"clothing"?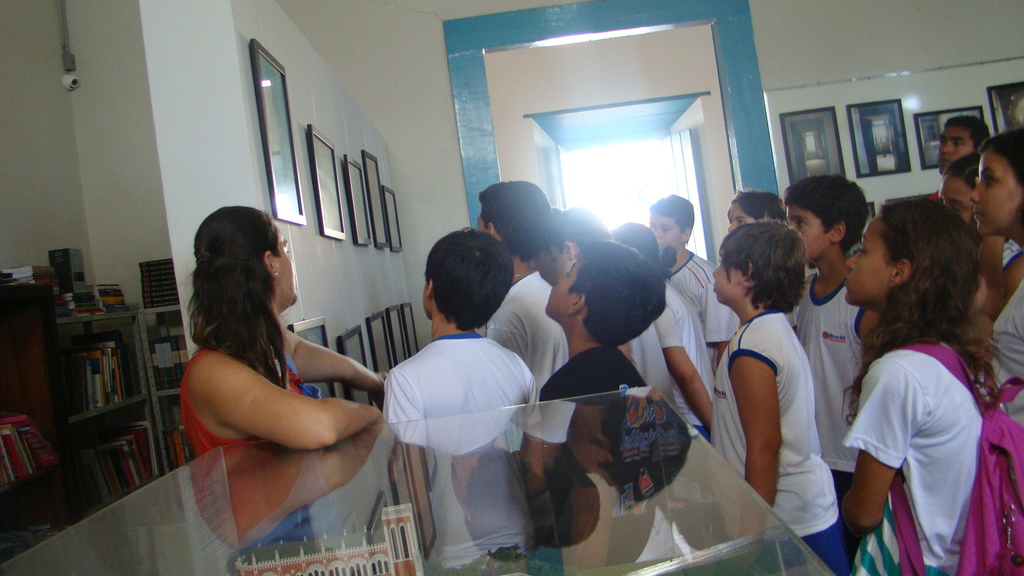
bbox=[660, 248, 733, 376]
